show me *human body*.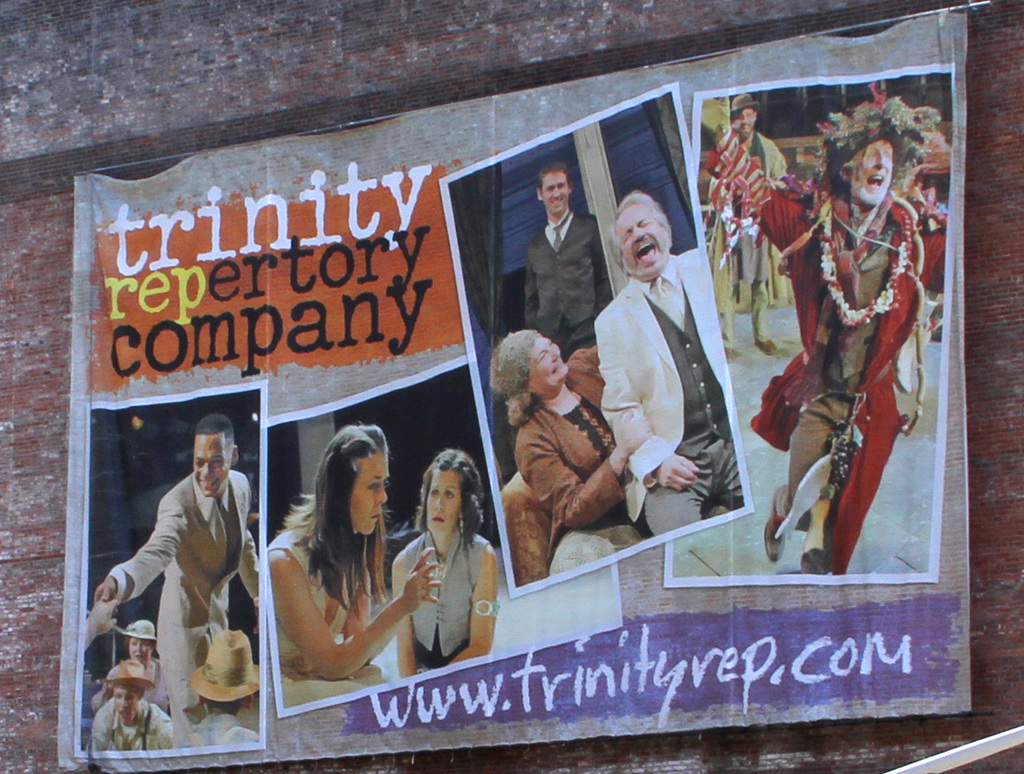
*human body* is here: (x1=393, y1=526, x2=501, y2=678).
